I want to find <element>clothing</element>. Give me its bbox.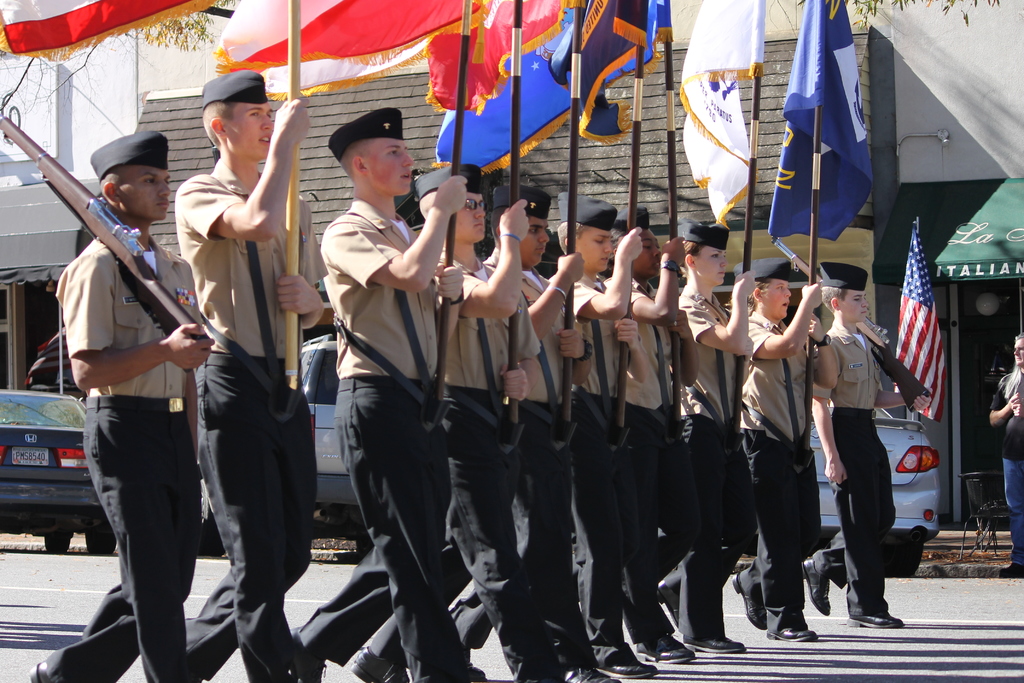
locate(828, 294, 921, 597).
